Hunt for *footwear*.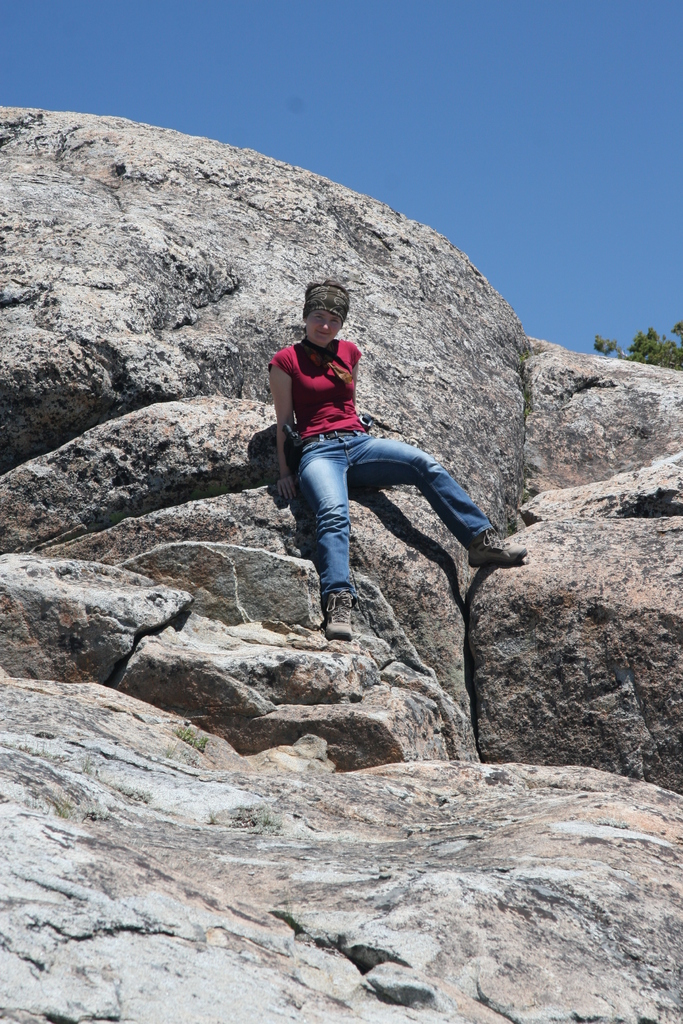
Hunted down at [320,582,352,640].
